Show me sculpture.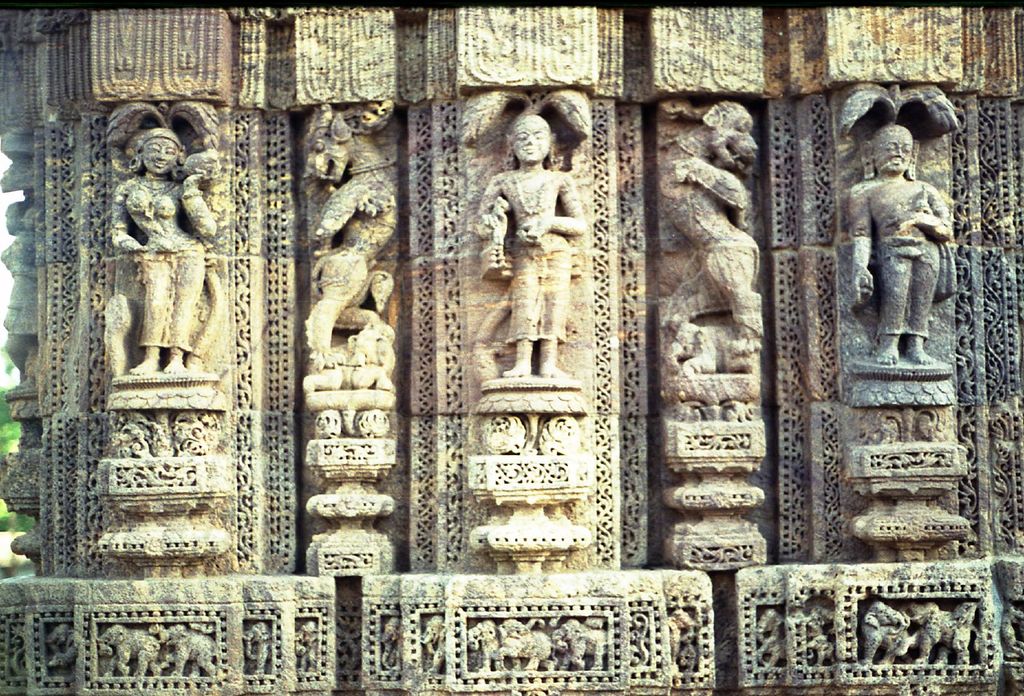
sculpture is here: l=109, t=121, r=221, b=378.
